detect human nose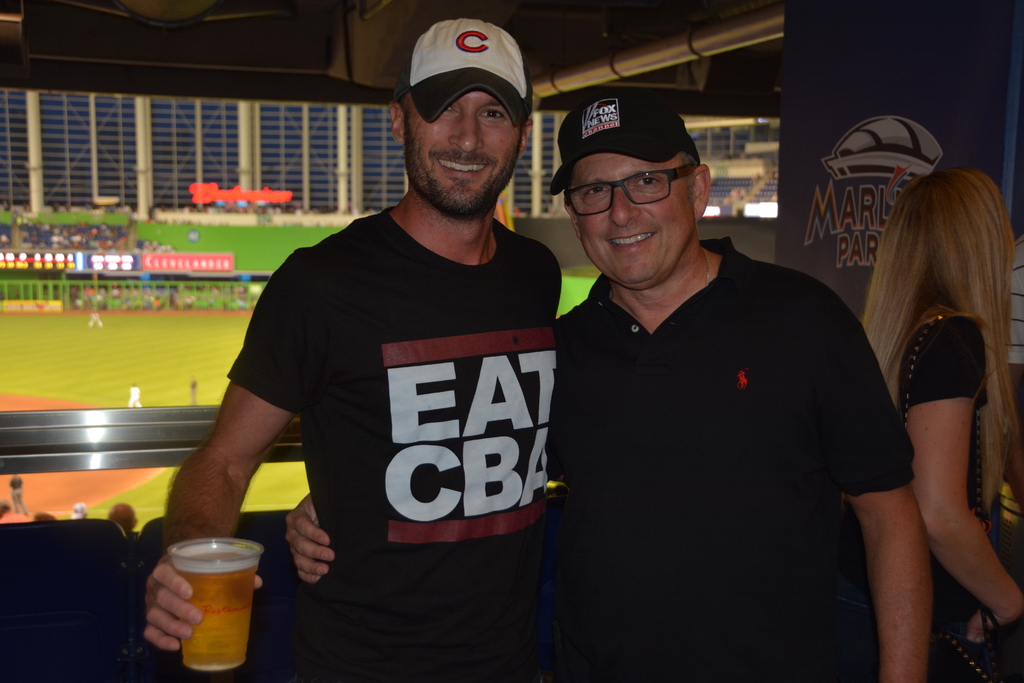
(610,190,640,224)
